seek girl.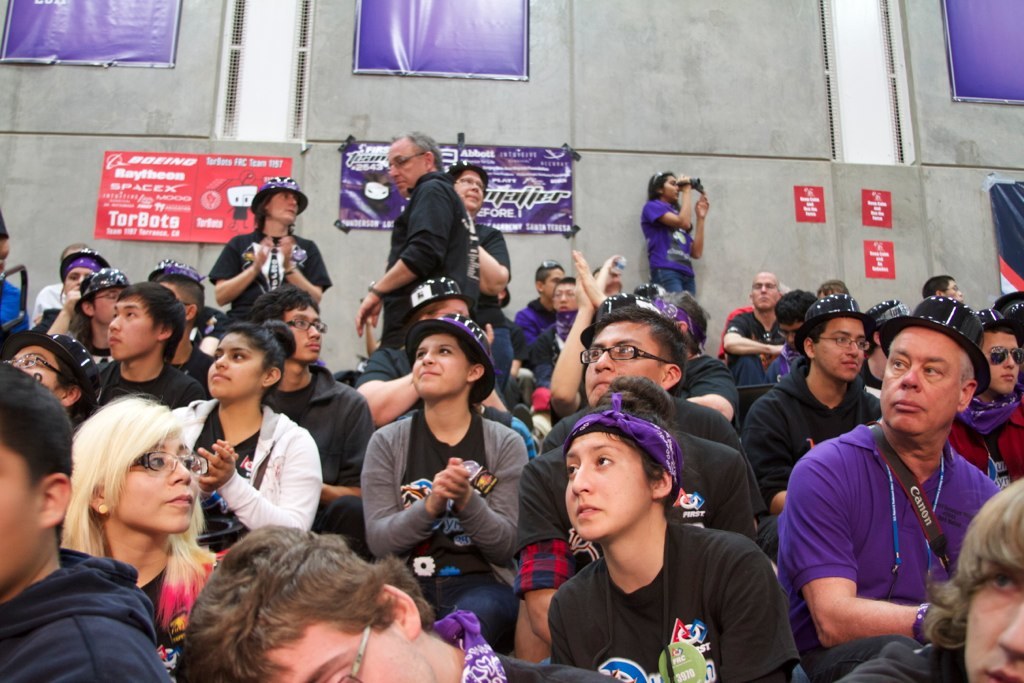
[361, 312, 527, 654].
